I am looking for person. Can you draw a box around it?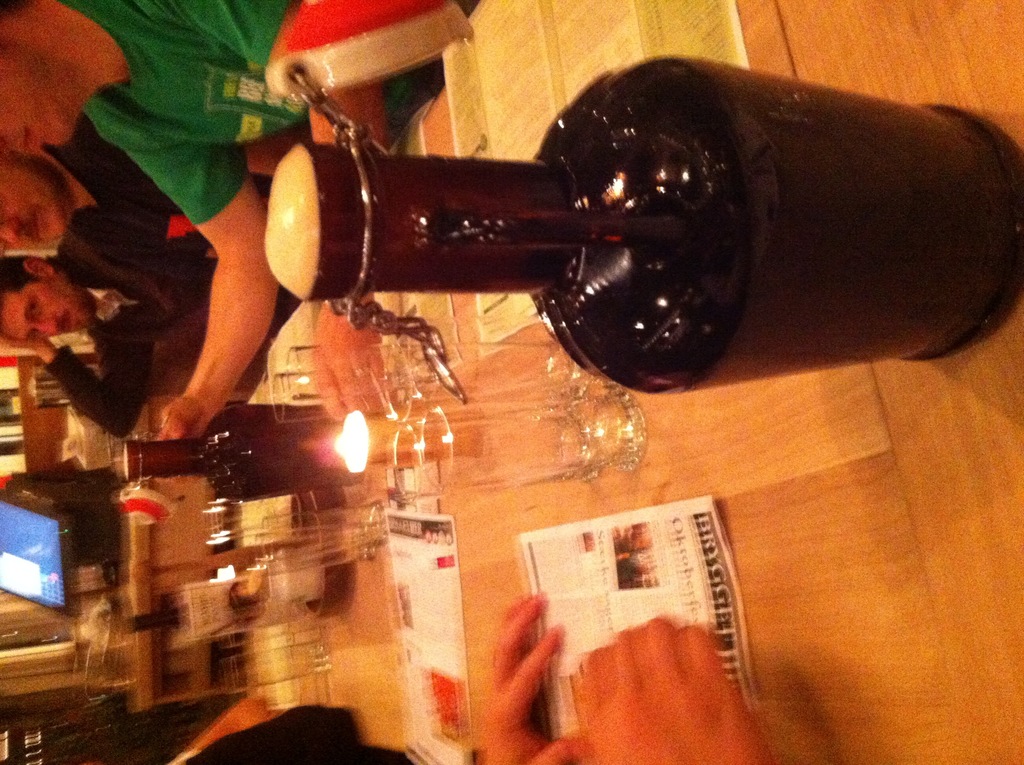
Sure, the bounding box is left=0, top=128, right=204, bottom=312.
